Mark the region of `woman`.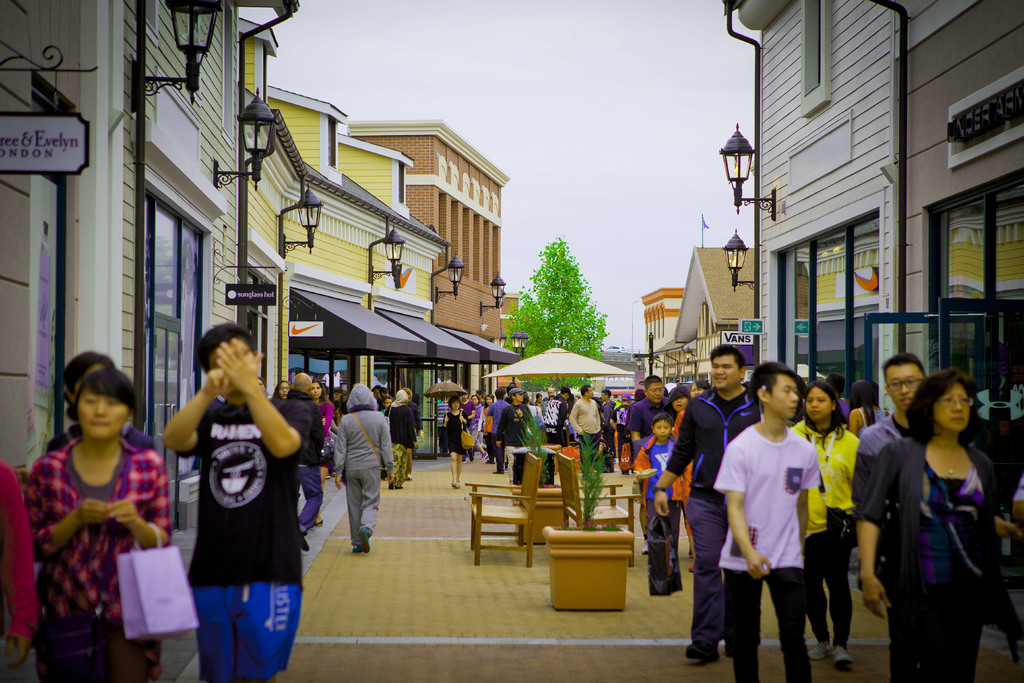
Region: {"left": 870, "top": 358, "right": 1009, "bottom": 682}.
